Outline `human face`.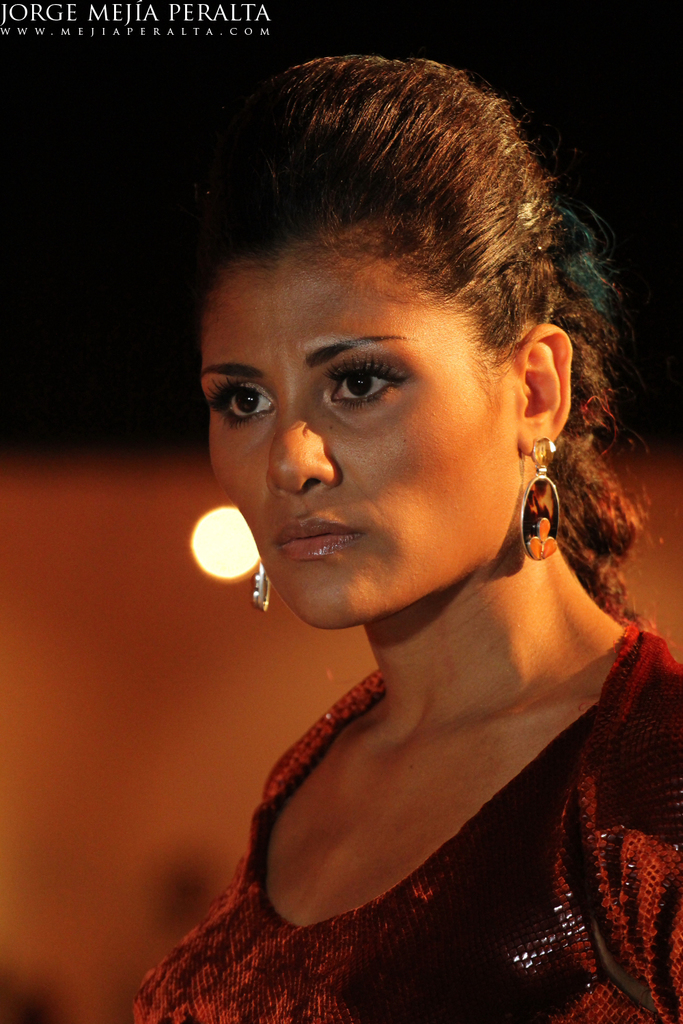
Outline: rect(193, 242, 522, 629).
